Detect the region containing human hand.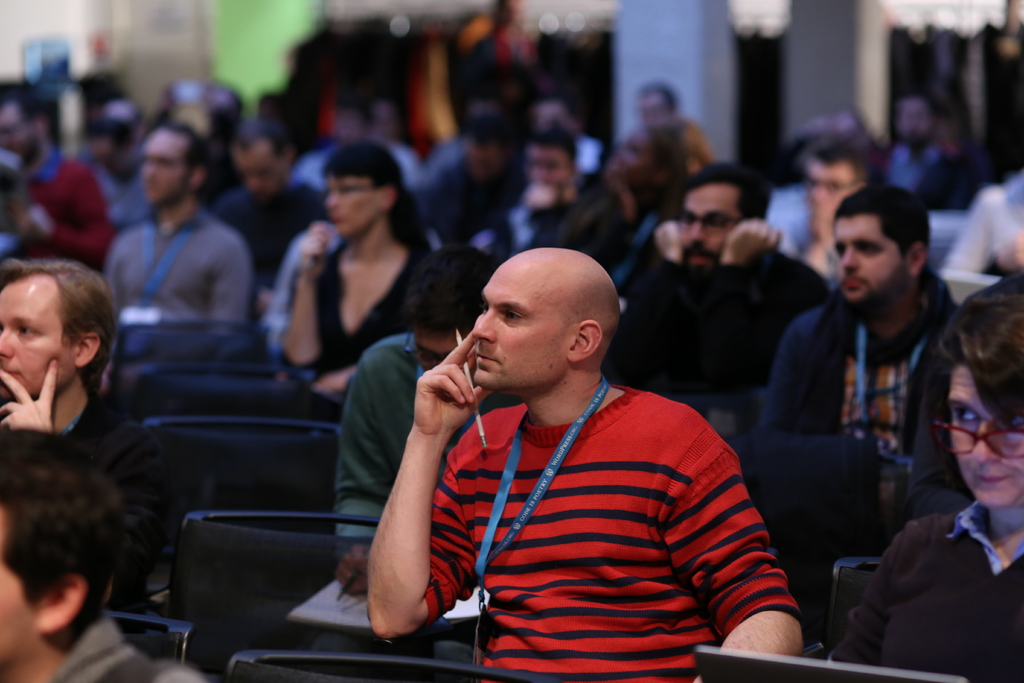
left=410, top=356, right=487, bottom=457.
